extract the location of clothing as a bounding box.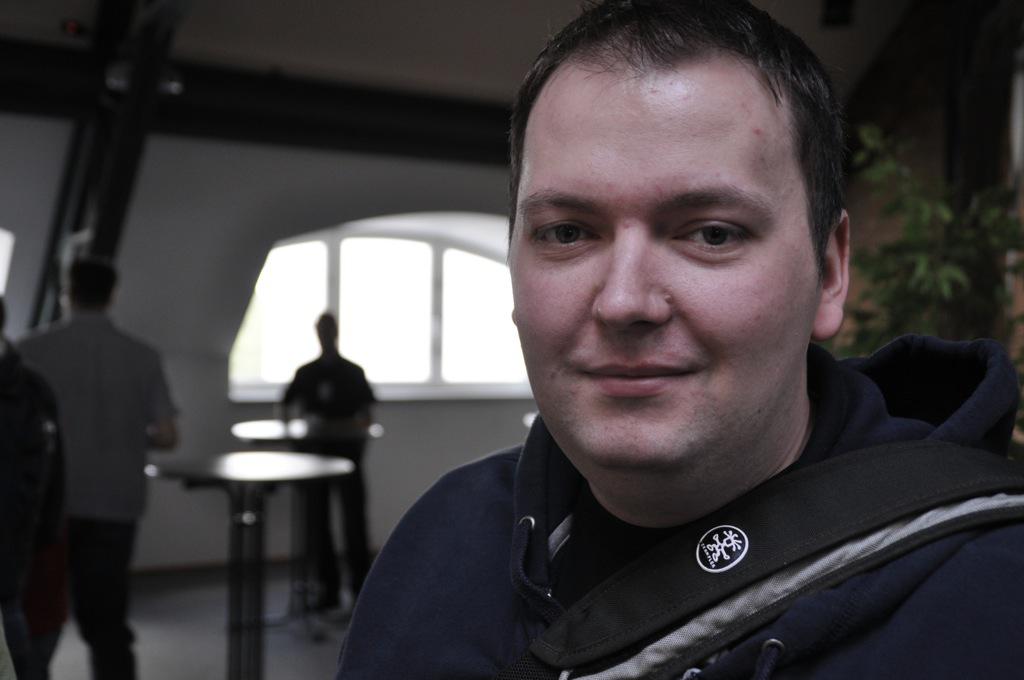
x1=312, y1=370, x2=1023, y2=666.
